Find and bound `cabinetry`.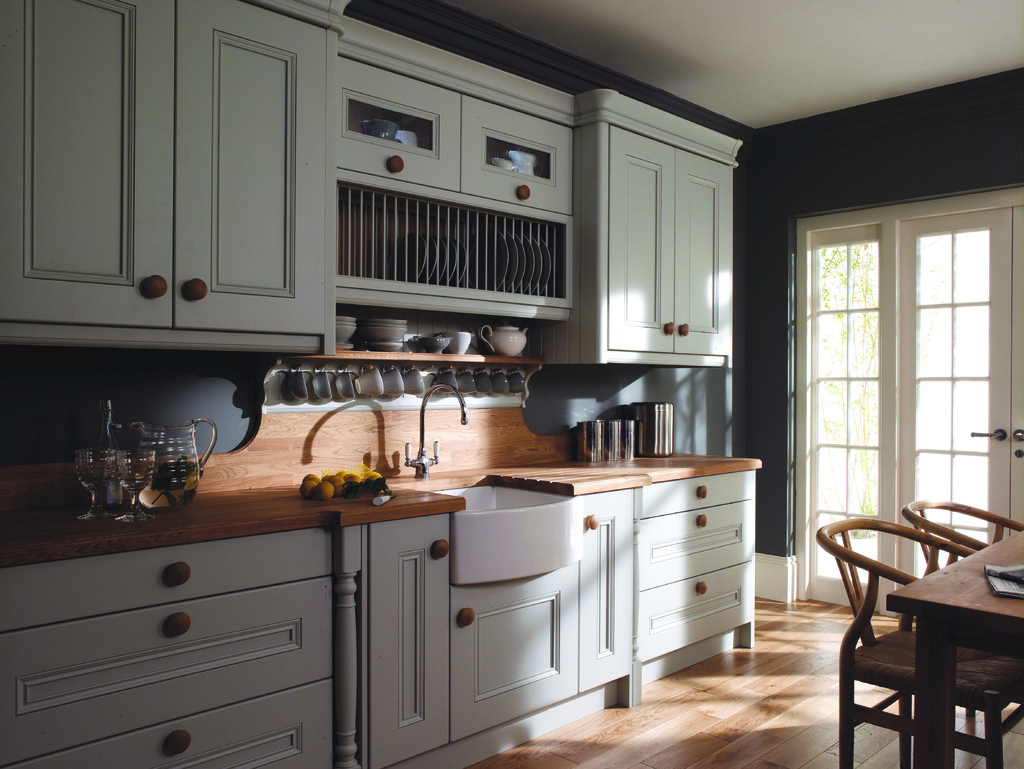
Bound: locate(2, 506, 453, 768).
